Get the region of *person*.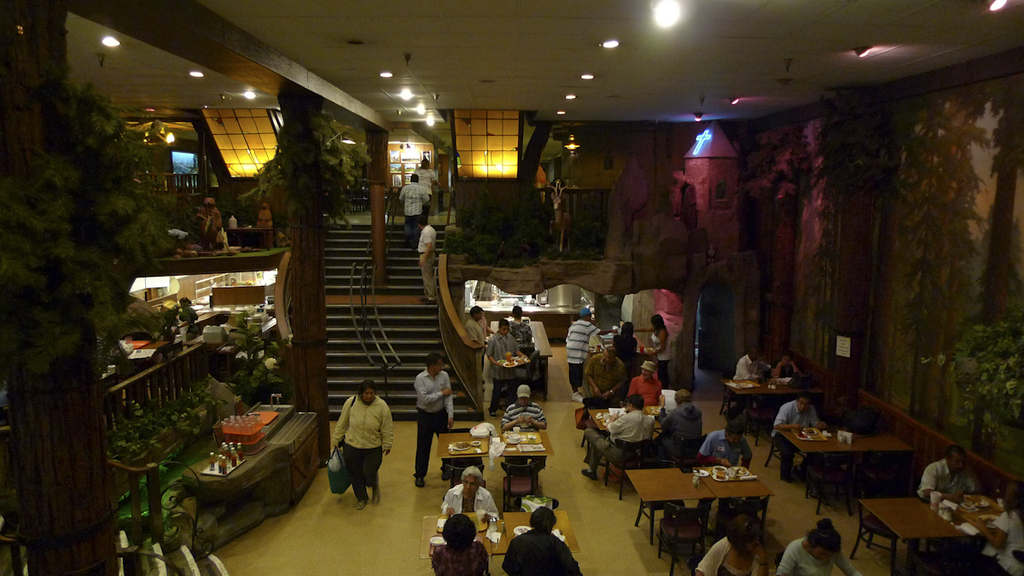
bbox(577, 394, 660, 476).
